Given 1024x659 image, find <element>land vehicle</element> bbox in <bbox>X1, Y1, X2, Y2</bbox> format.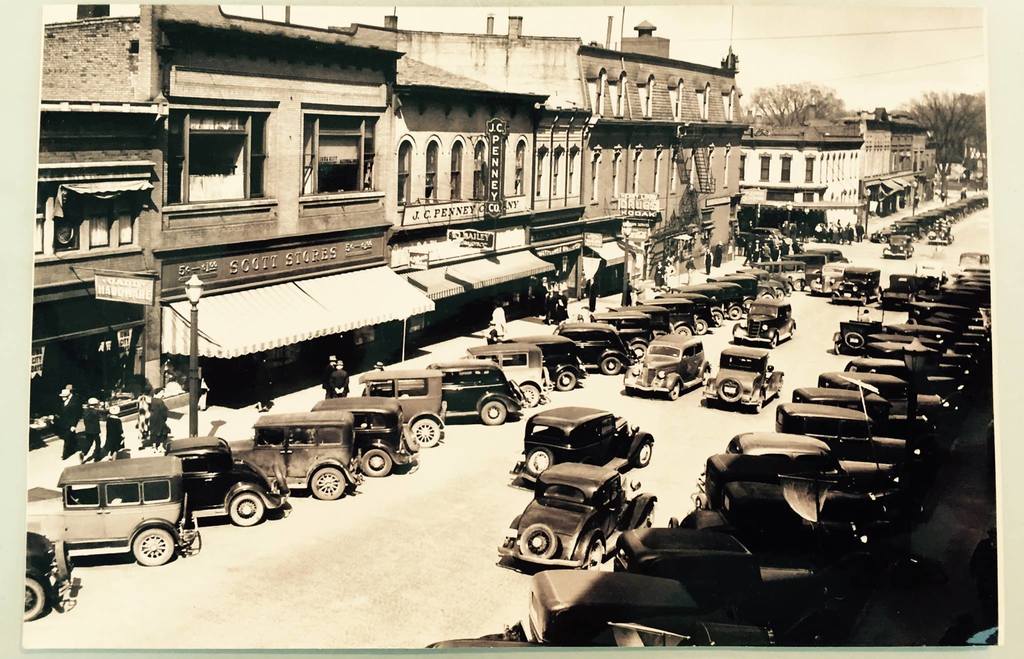
<bbox>883, 232, 913, 261</bbox>.
